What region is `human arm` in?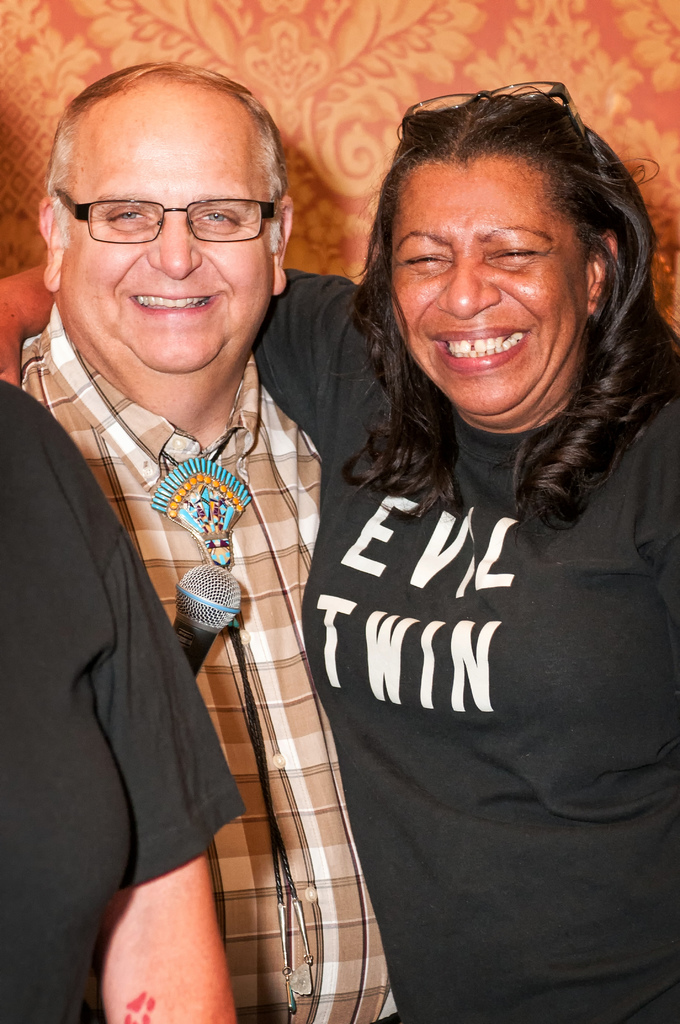
bbox=(108, 524, 241, 1023).
